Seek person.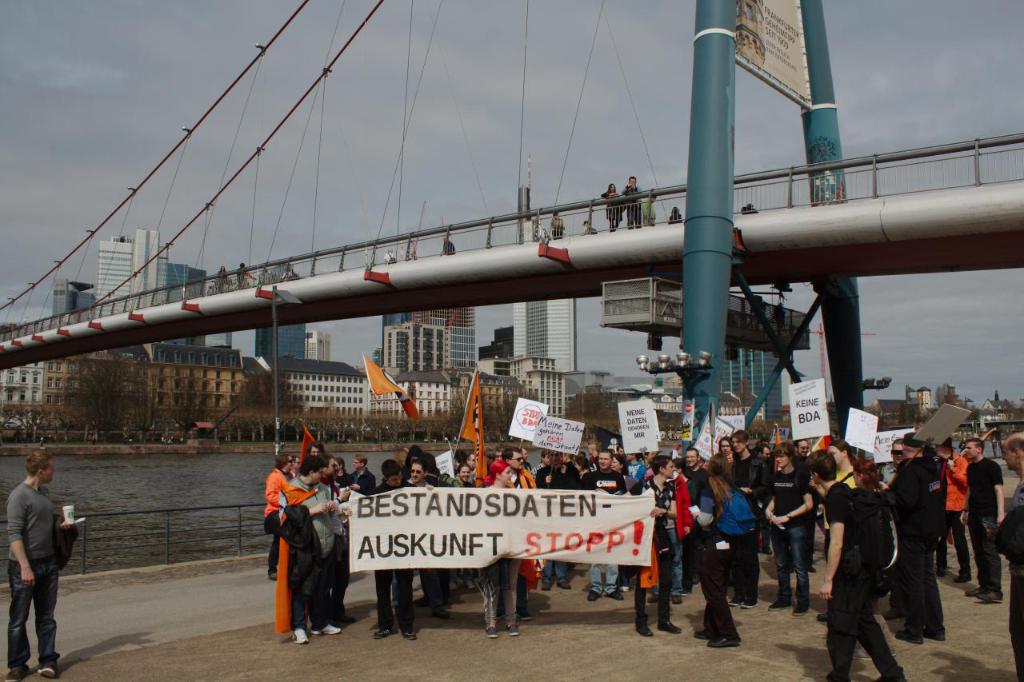
601:182:628:229.
